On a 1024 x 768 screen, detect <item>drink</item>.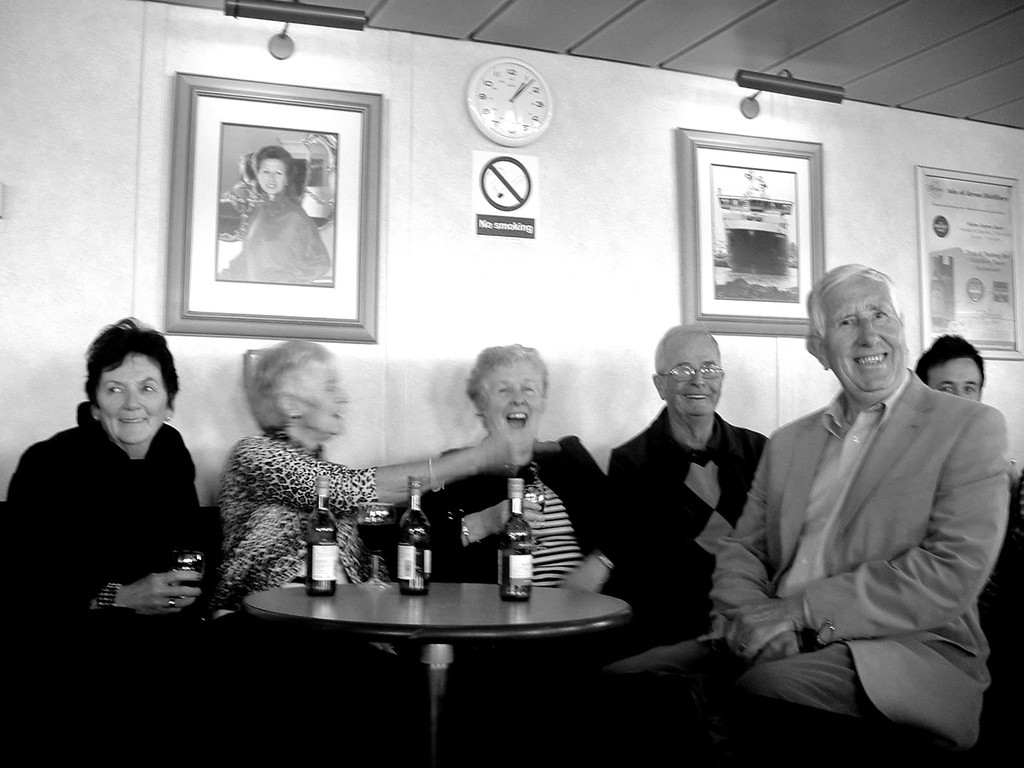
397/475/430/594.
